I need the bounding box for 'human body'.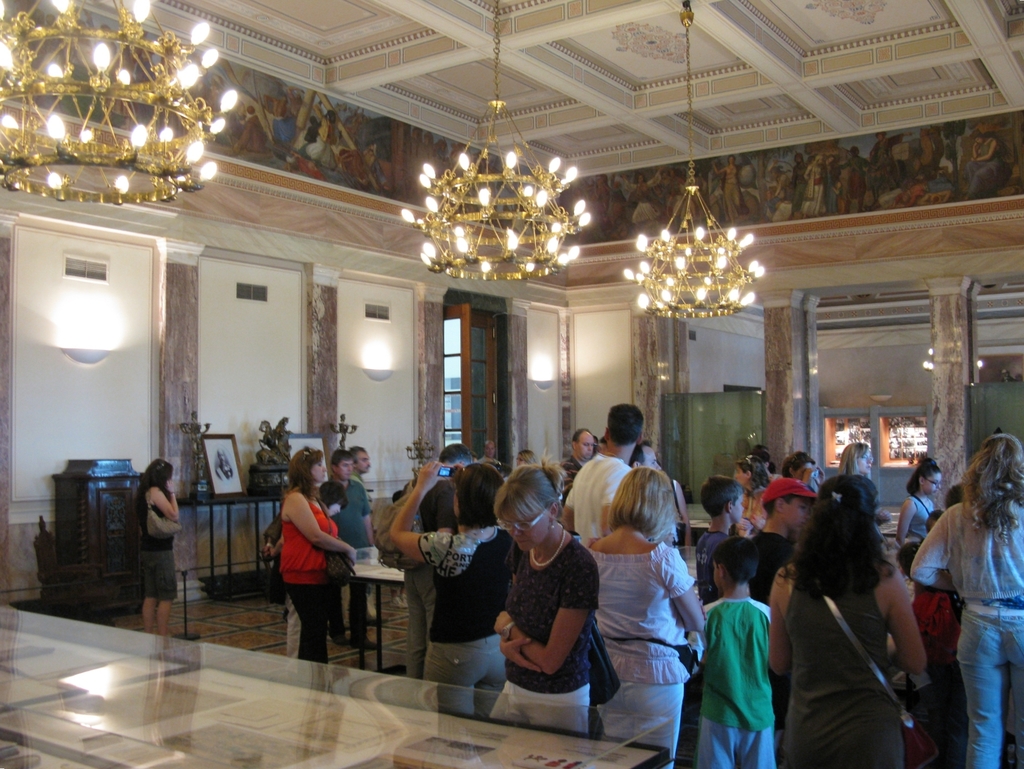
Here it is: x1=391 y1=458 x2=515 y2=686.
